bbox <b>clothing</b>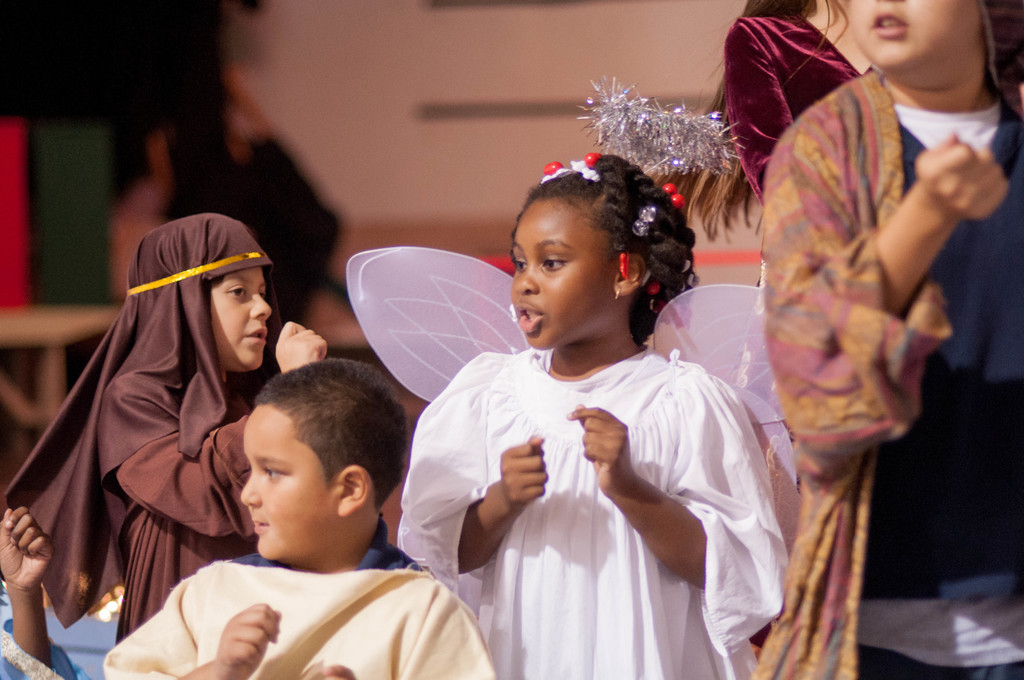
x1=99 y1=509 x2=490 y2=679
